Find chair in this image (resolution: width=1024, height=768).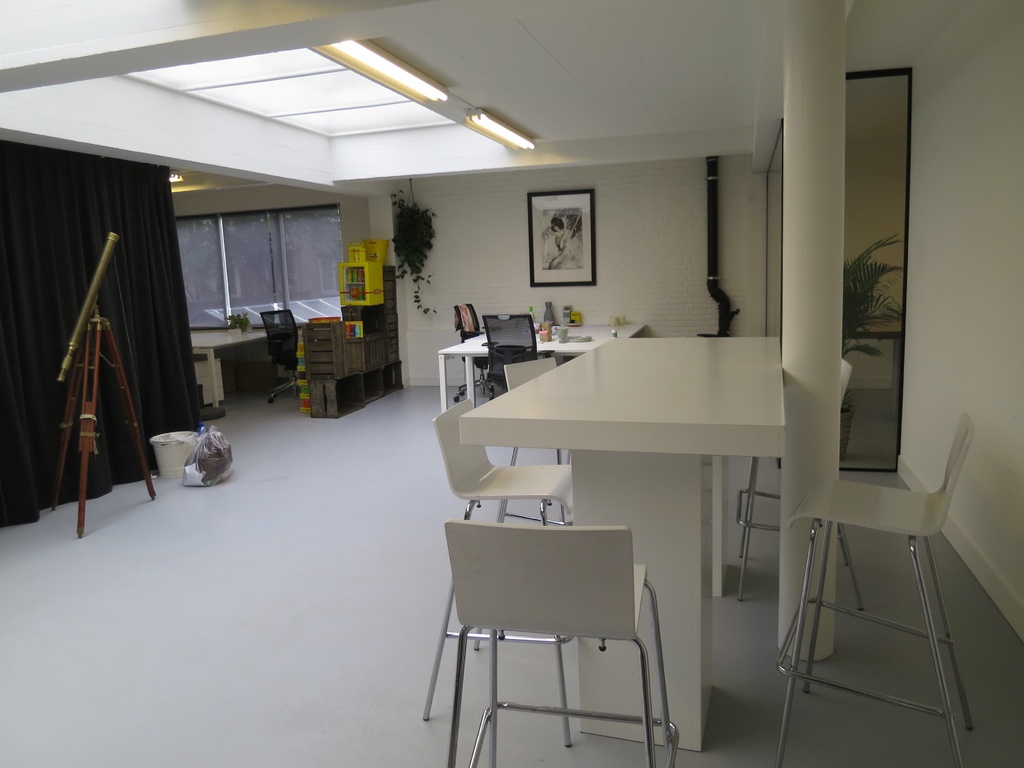
785,414,969,767.
